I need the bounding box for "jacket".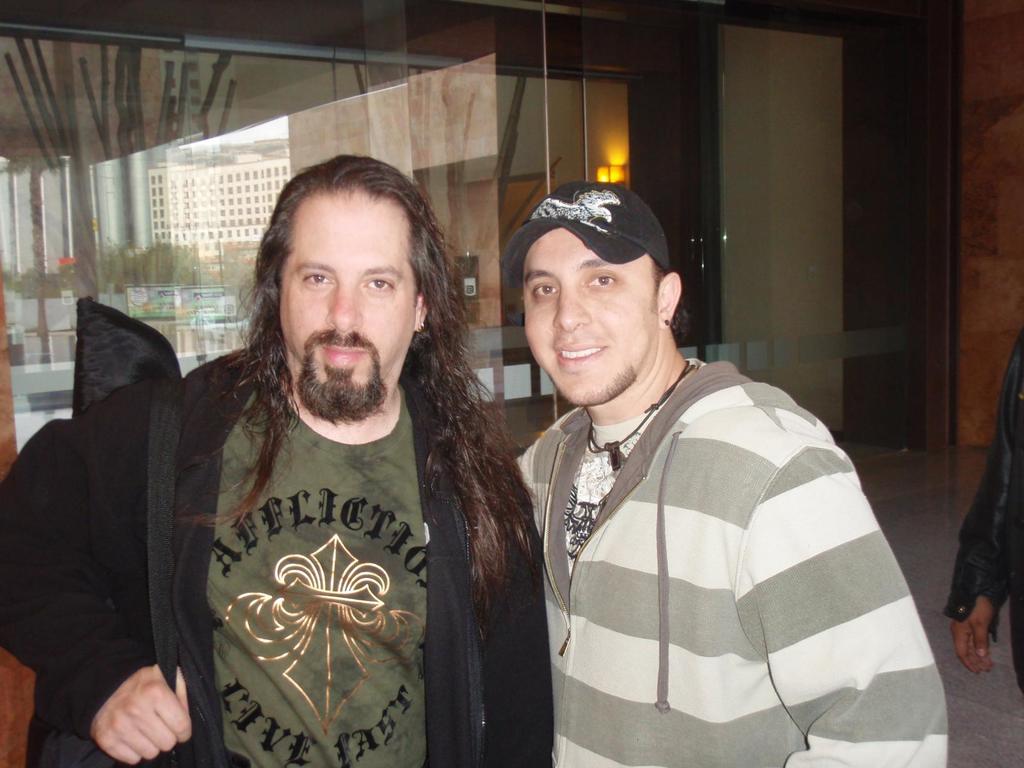
Here it is: left=477, top=283, right=948, bottom=767.
